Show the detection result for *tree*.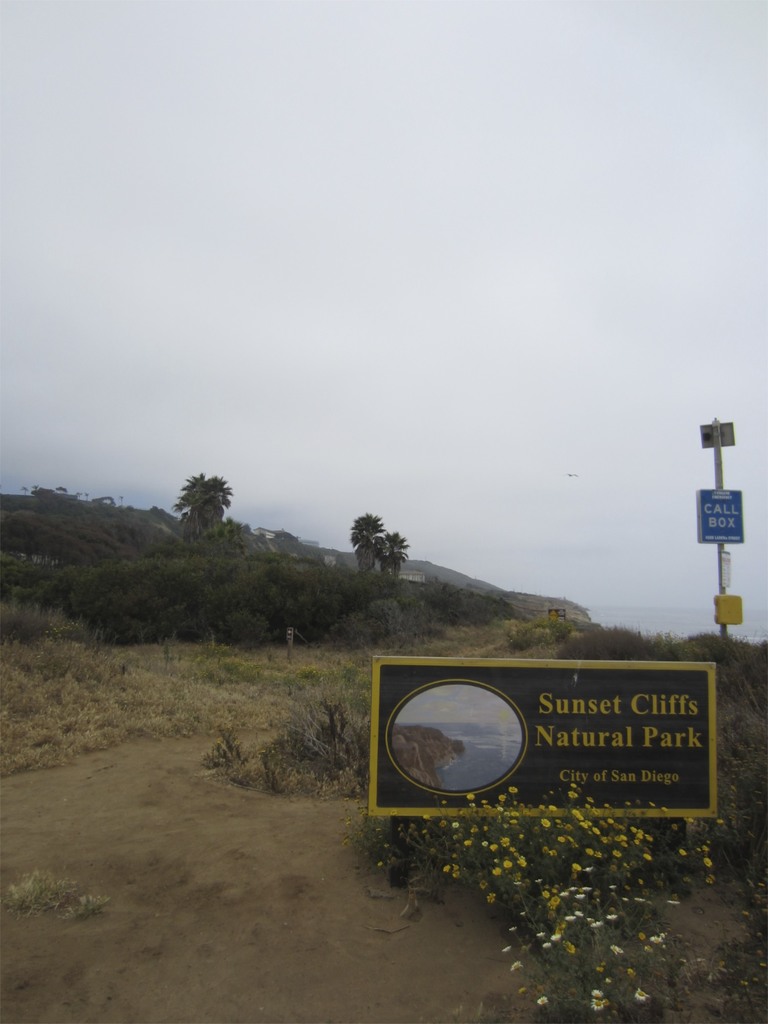
box=[339, 504, 417, 590].
